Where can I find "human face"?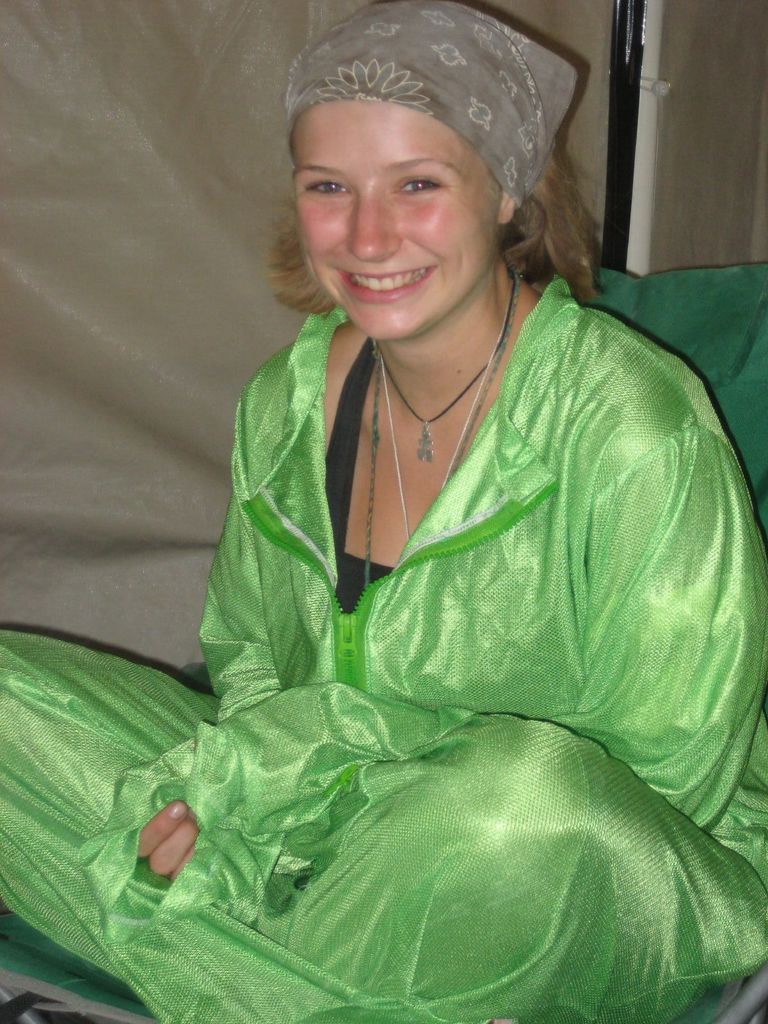
You can find it at box(287, 99, 499, 338).
